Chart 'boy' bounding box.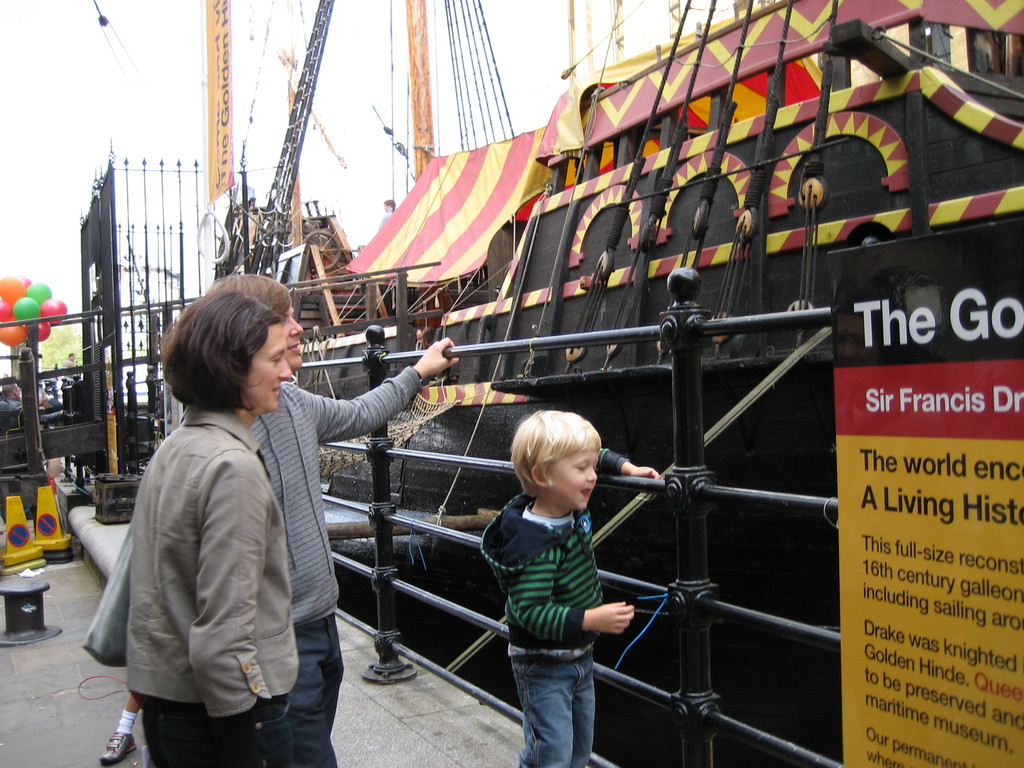
Charted: box(461, 411, 630, 719).
